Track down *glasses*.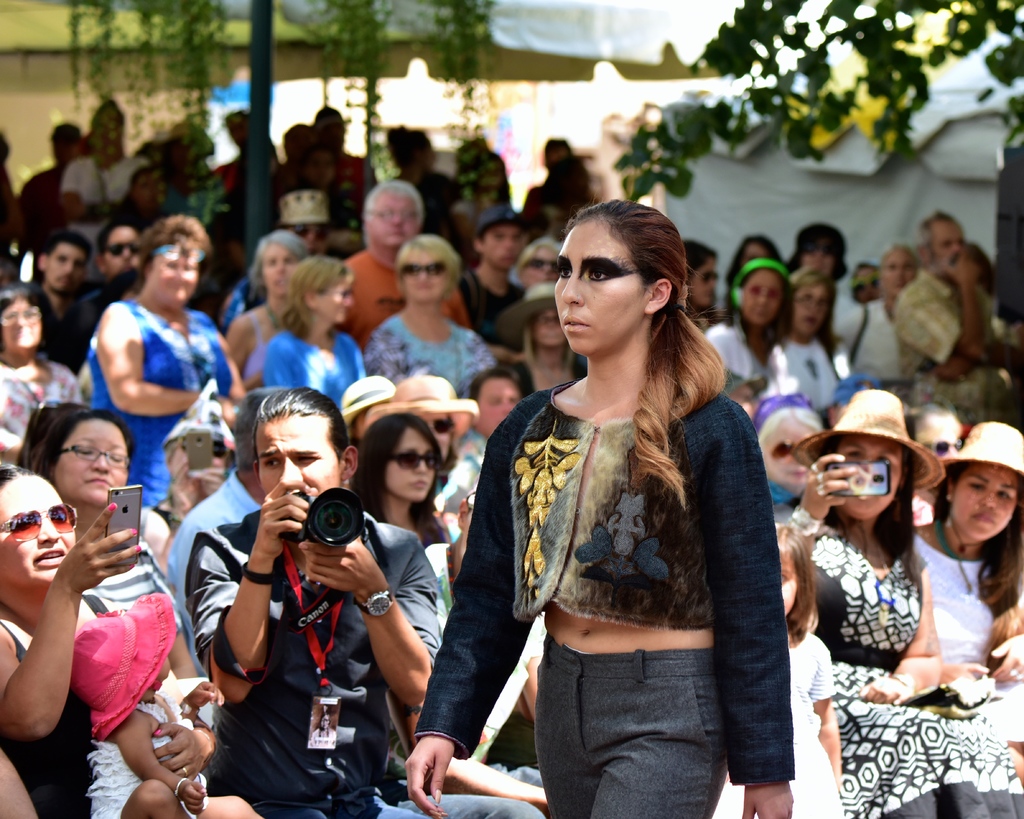
Tracked to <region>368, 207, 419, 223</region>.
